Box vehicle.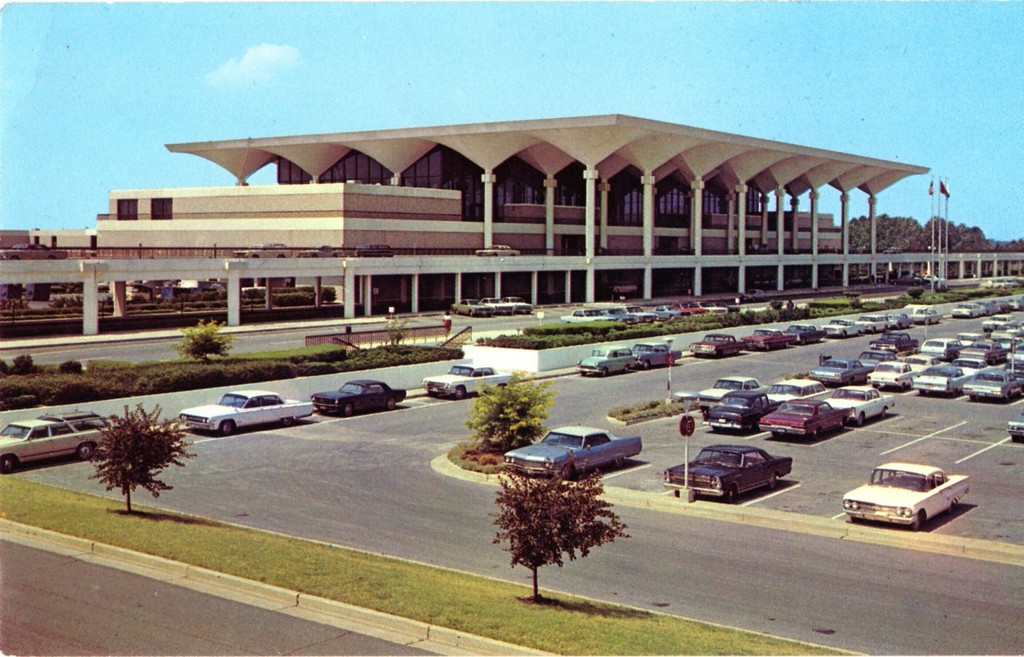
detection(310, 381, 407, 419).
